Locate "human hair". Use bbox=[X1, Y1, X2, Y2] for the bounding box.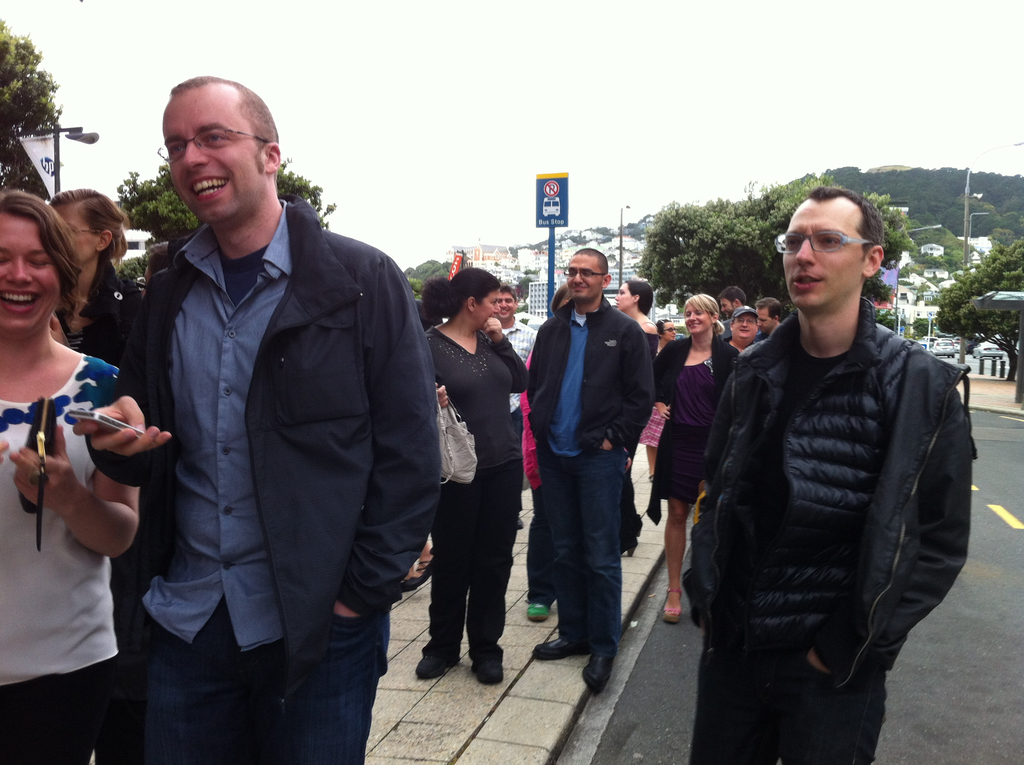
bbox=[754, 297, 781, 319].
